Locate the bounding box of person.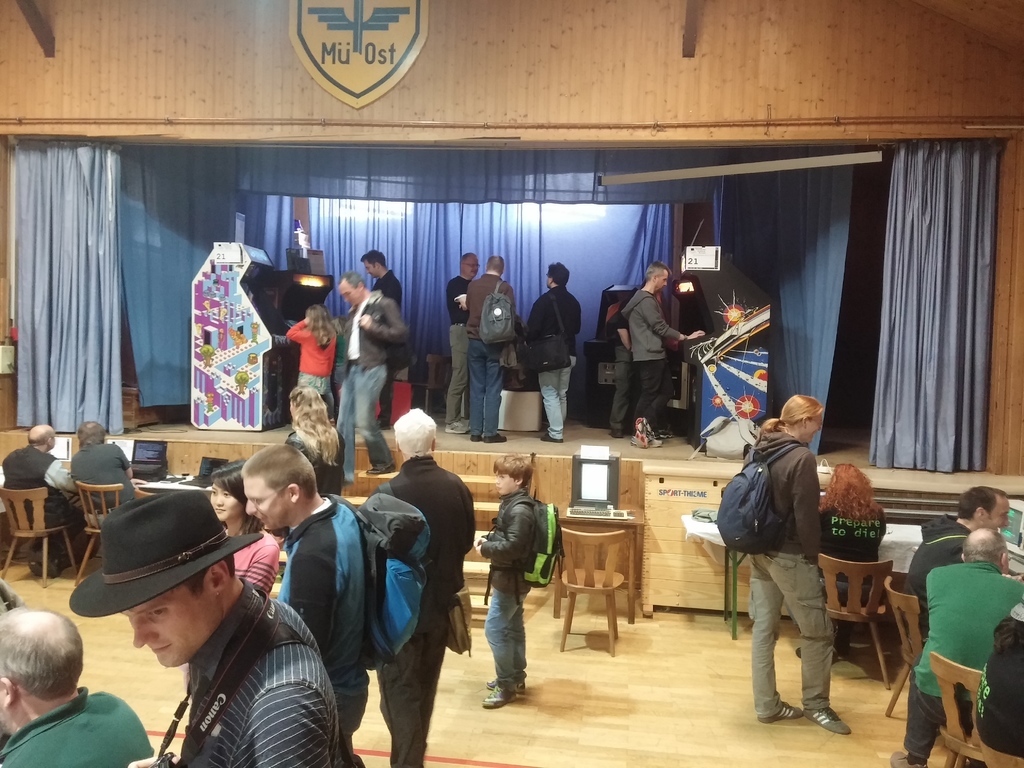
Bounding box: (480, 465, 555, 714).
